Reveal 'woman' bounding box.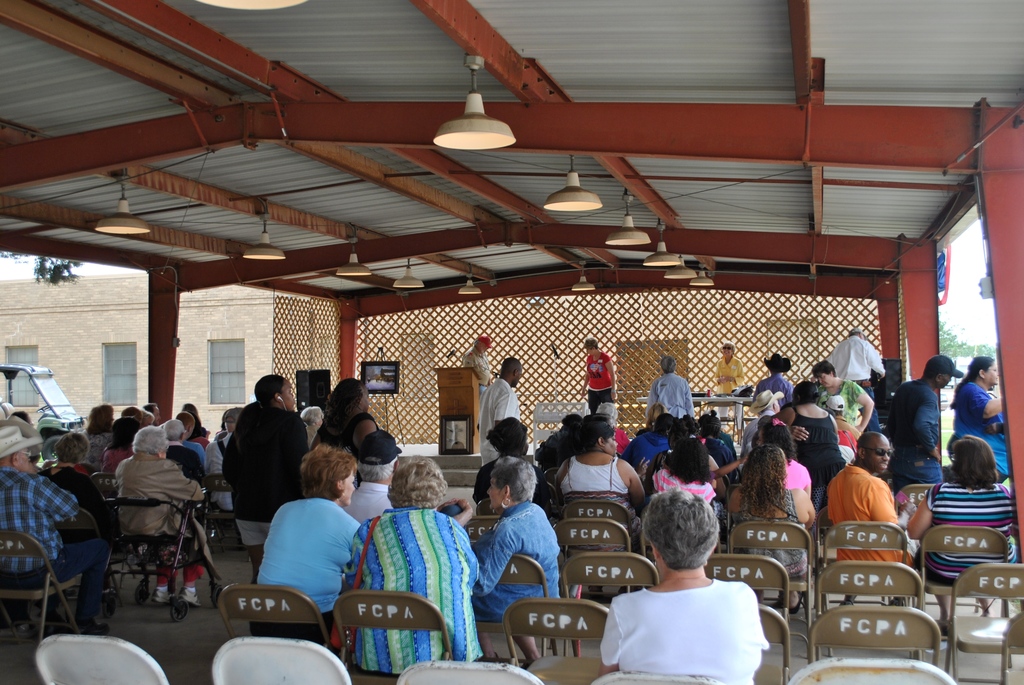
Revealed: 312:379:390:457.
